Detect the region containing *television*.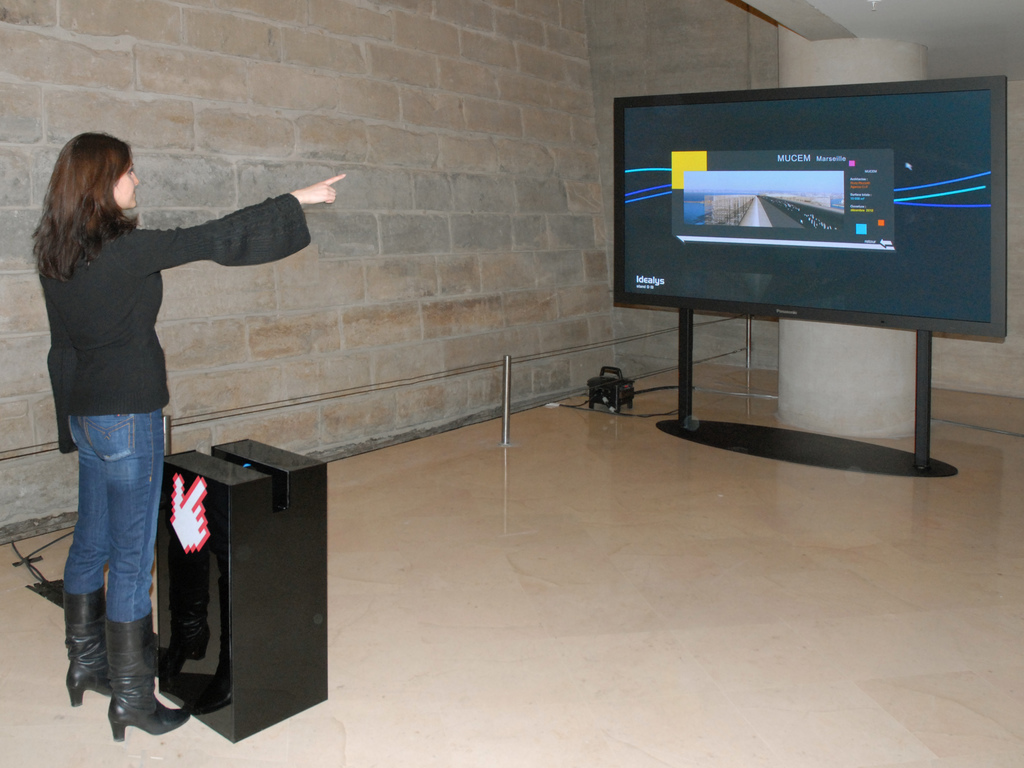
BBox(611, 73, 1009, 335).
